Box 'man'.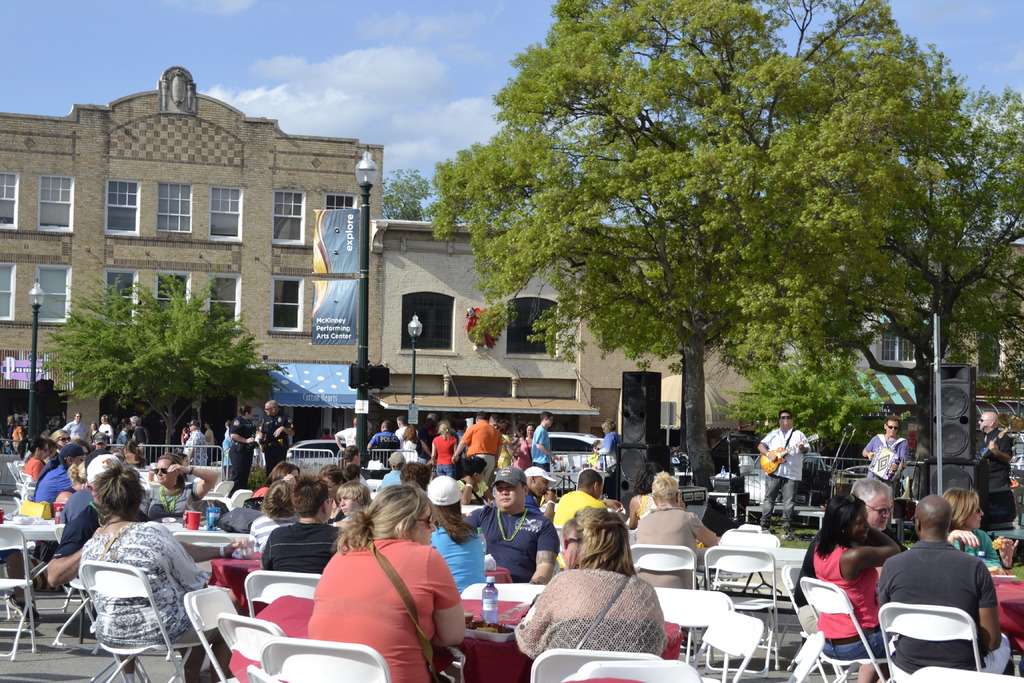
530, 409, 560, 470.
